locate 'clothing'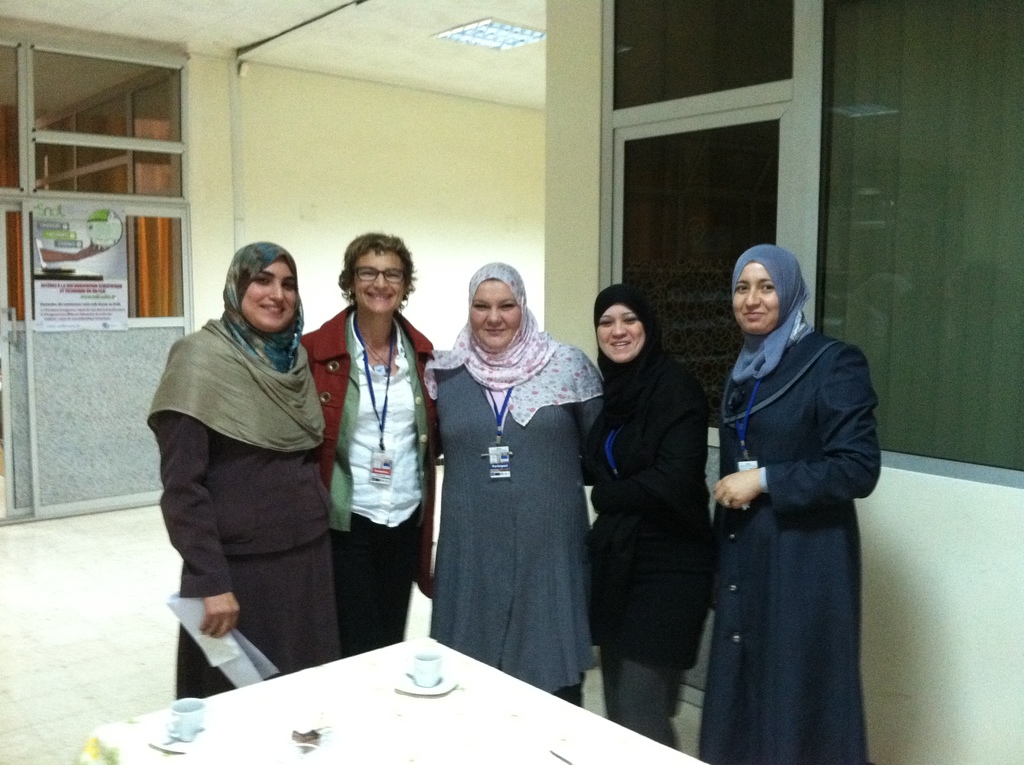
Rect(682, 244, 863, 764)
